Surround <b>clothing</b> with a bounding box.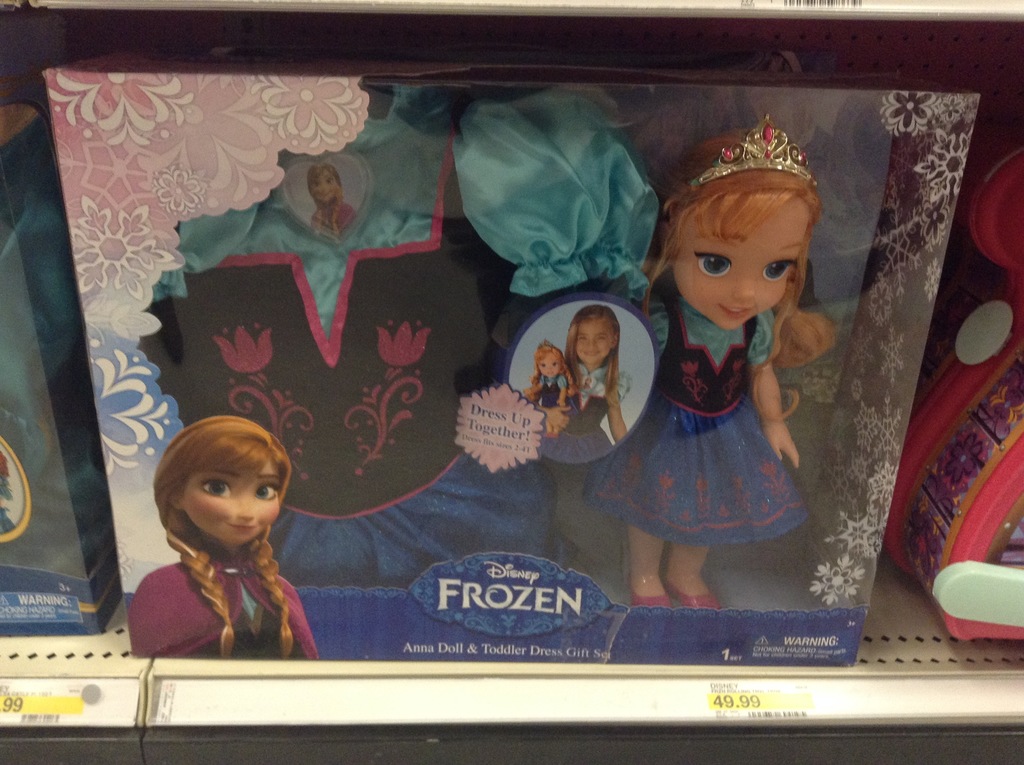
x1=311, y1=201, x2=357, y2=233.
